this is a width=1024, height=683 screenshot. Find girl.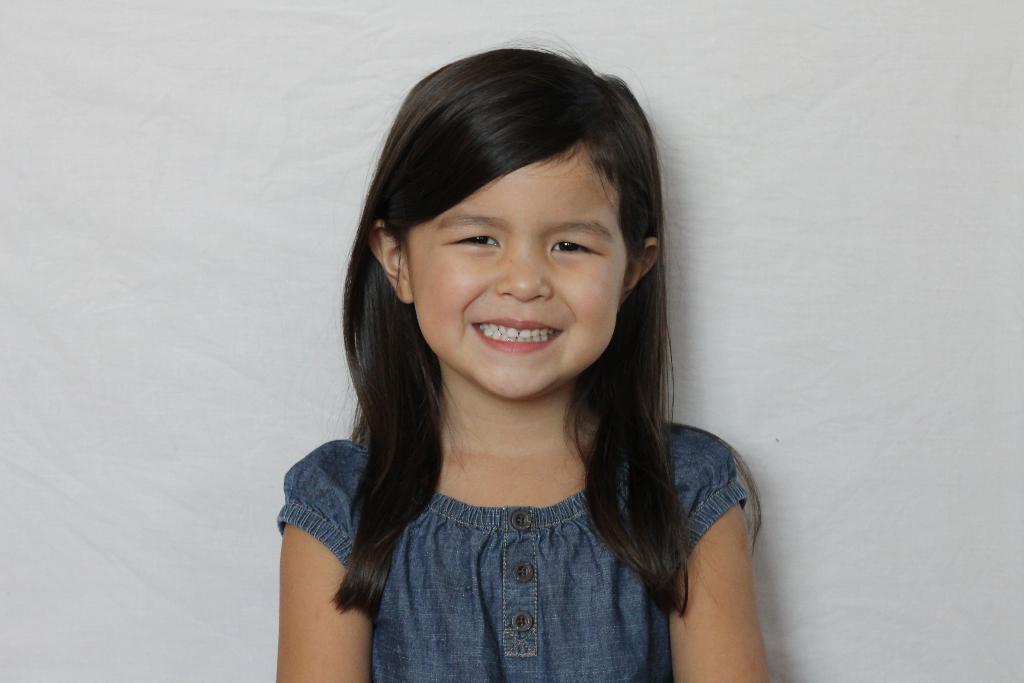
Bounding box: bbox=(275, 30, 771, 682).
